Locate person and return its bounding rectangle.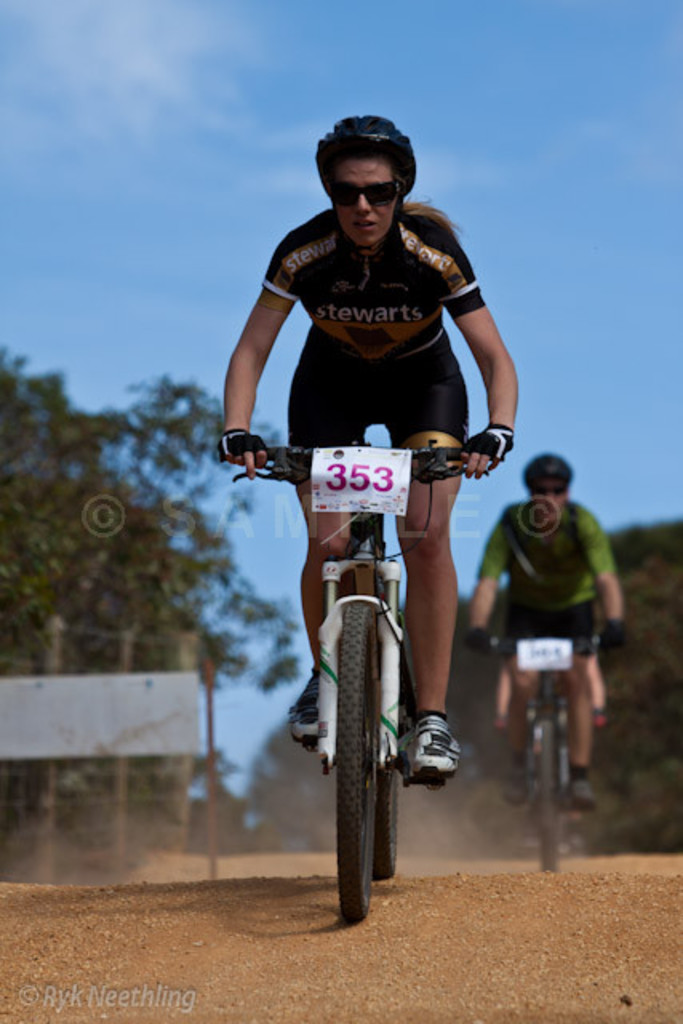
BBox(213, 109, 520, 794).
